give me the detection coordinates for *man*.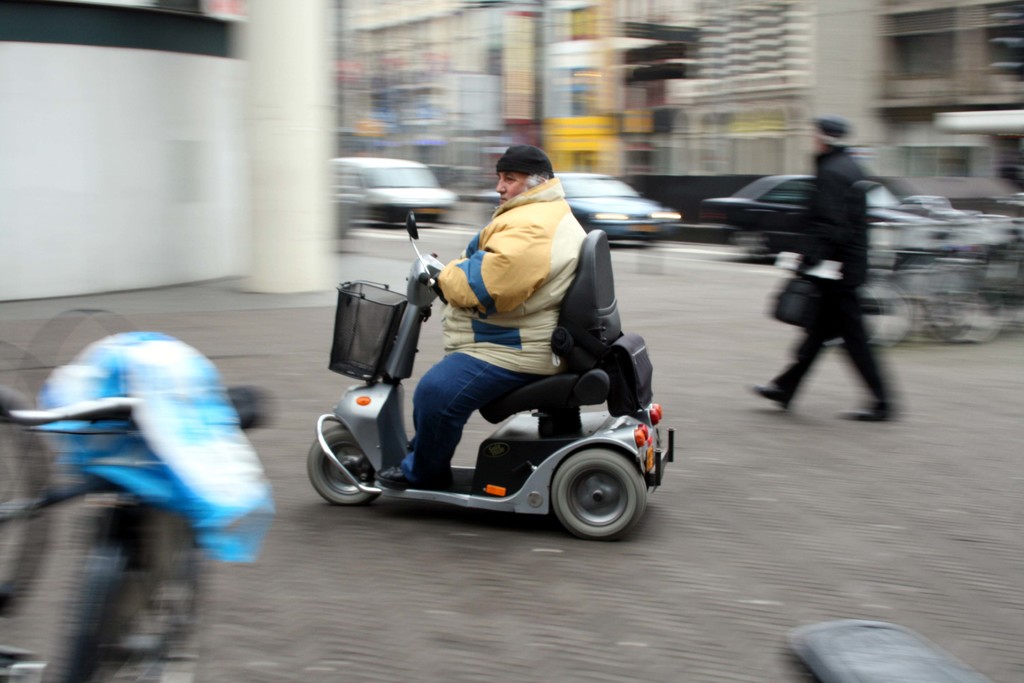
Rect(375, 141, 604, 487).
